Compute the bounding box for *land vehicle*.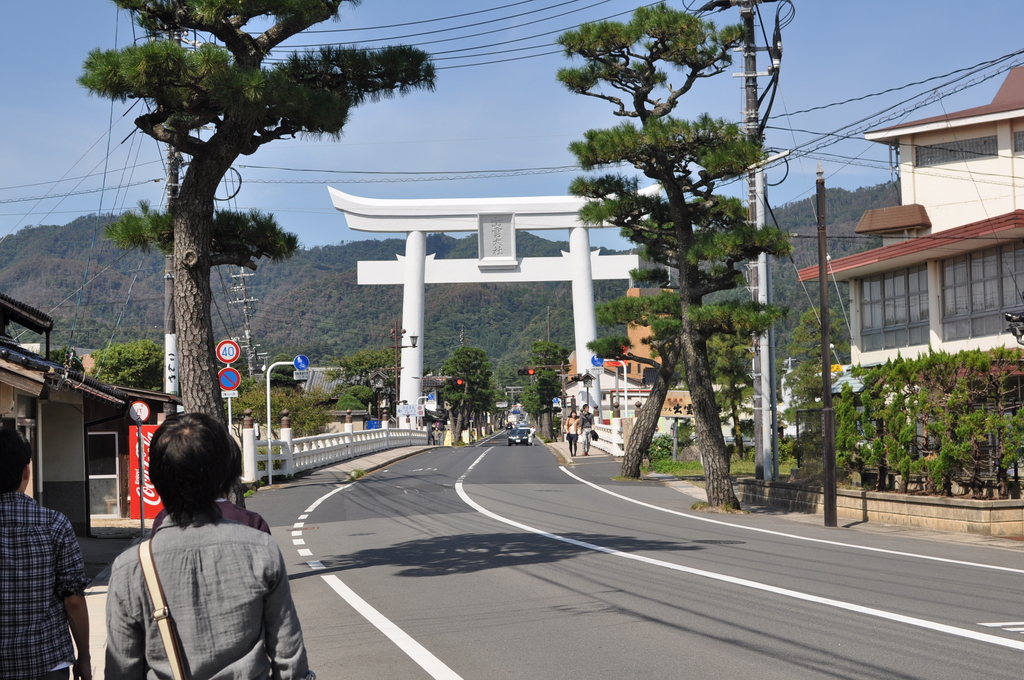
bbox(508, 427, 531, 442).
